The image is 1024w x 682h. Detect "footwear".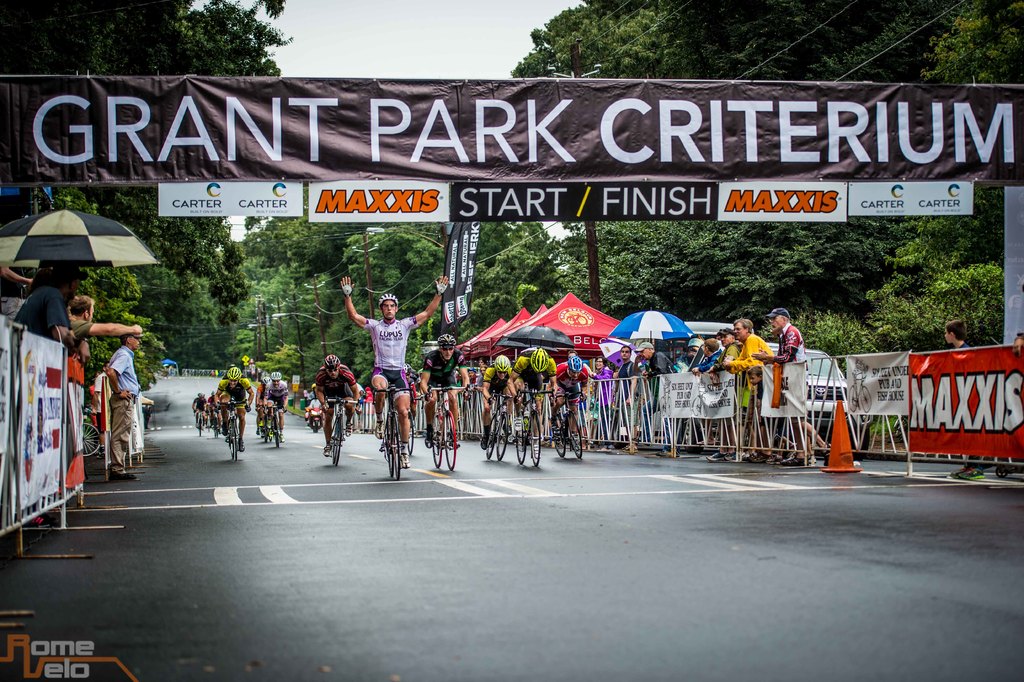
Detection: Rect(130, 444, 148, 466).
